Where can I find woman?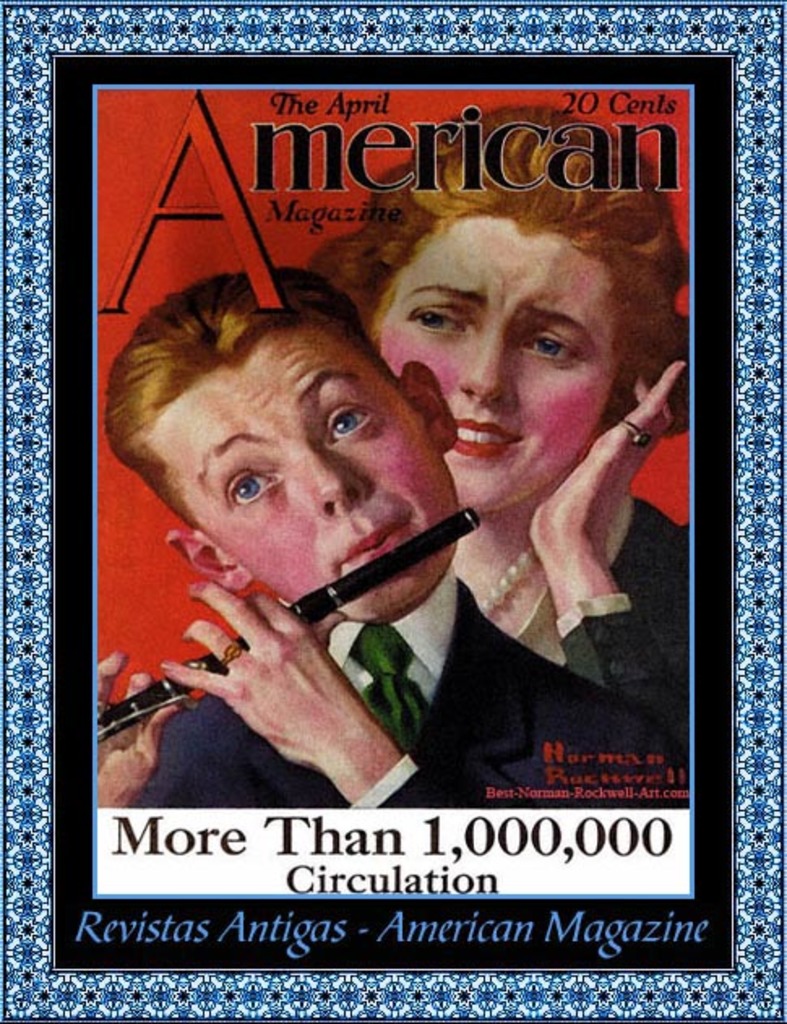
You can find it at (308,112,709,721).
